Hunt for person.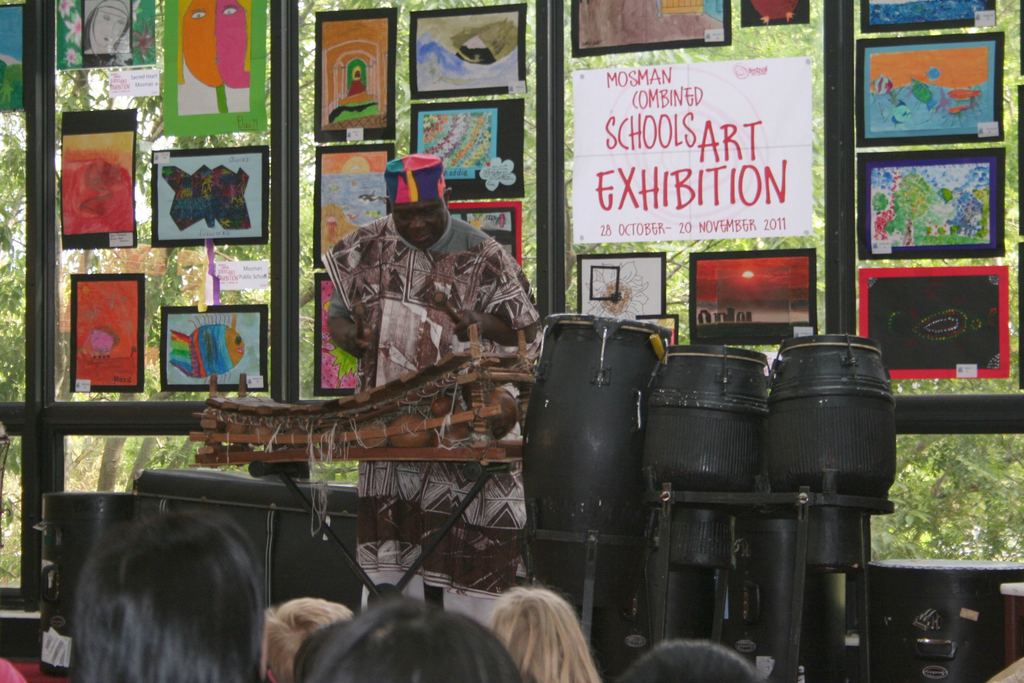
Hunted down at {"x1": 296, "y1": 596, "x2": 522, "y2": 682}.
